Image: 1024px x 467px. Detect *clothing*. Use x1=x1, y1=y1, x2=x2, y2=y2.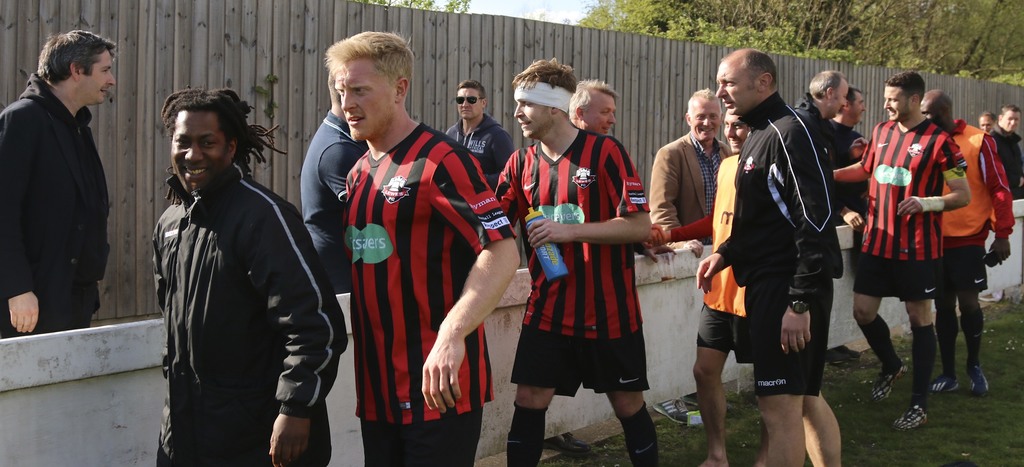
x1=649, y1=134, x2=735, y2=251.
